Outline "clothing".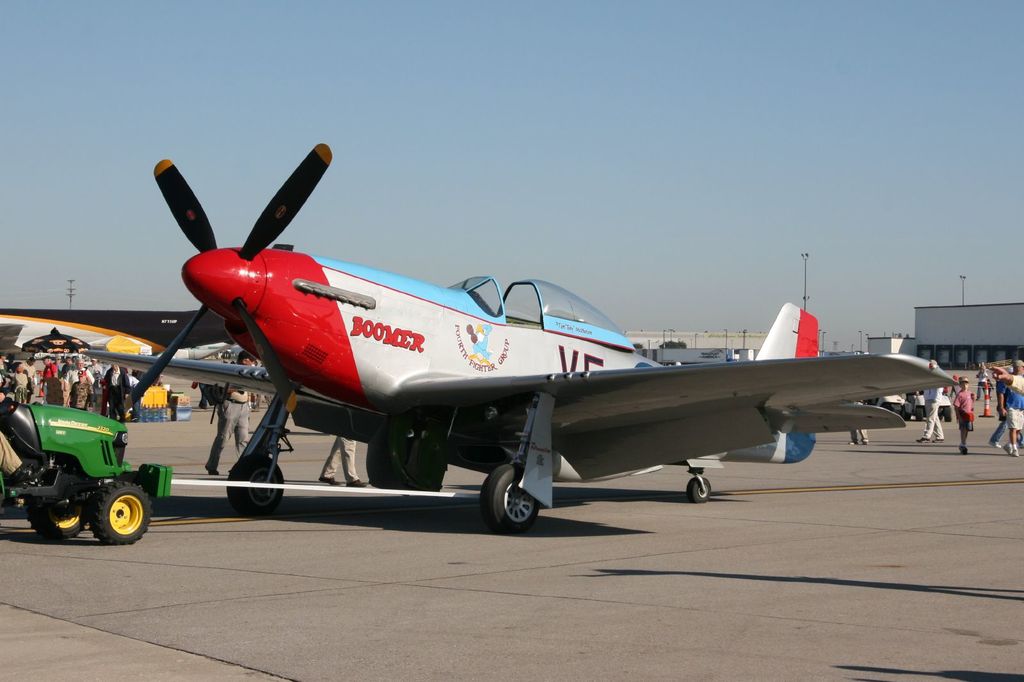
Outline: region(322, 417, 363, 493).
